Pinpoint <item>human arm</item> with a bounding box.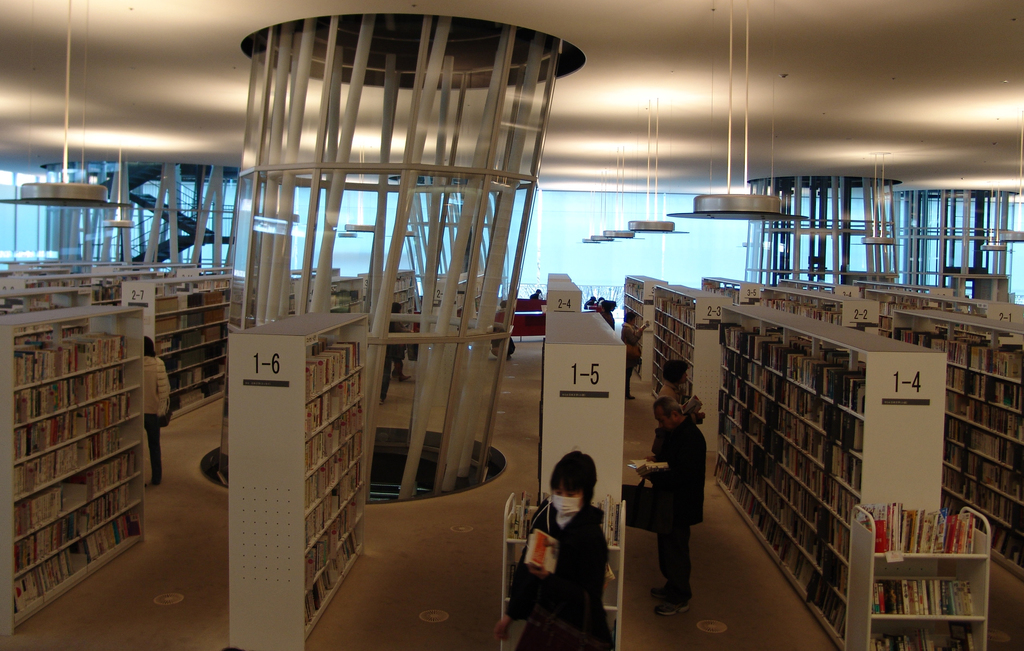
bbox=[489, 545, 531, 640].
